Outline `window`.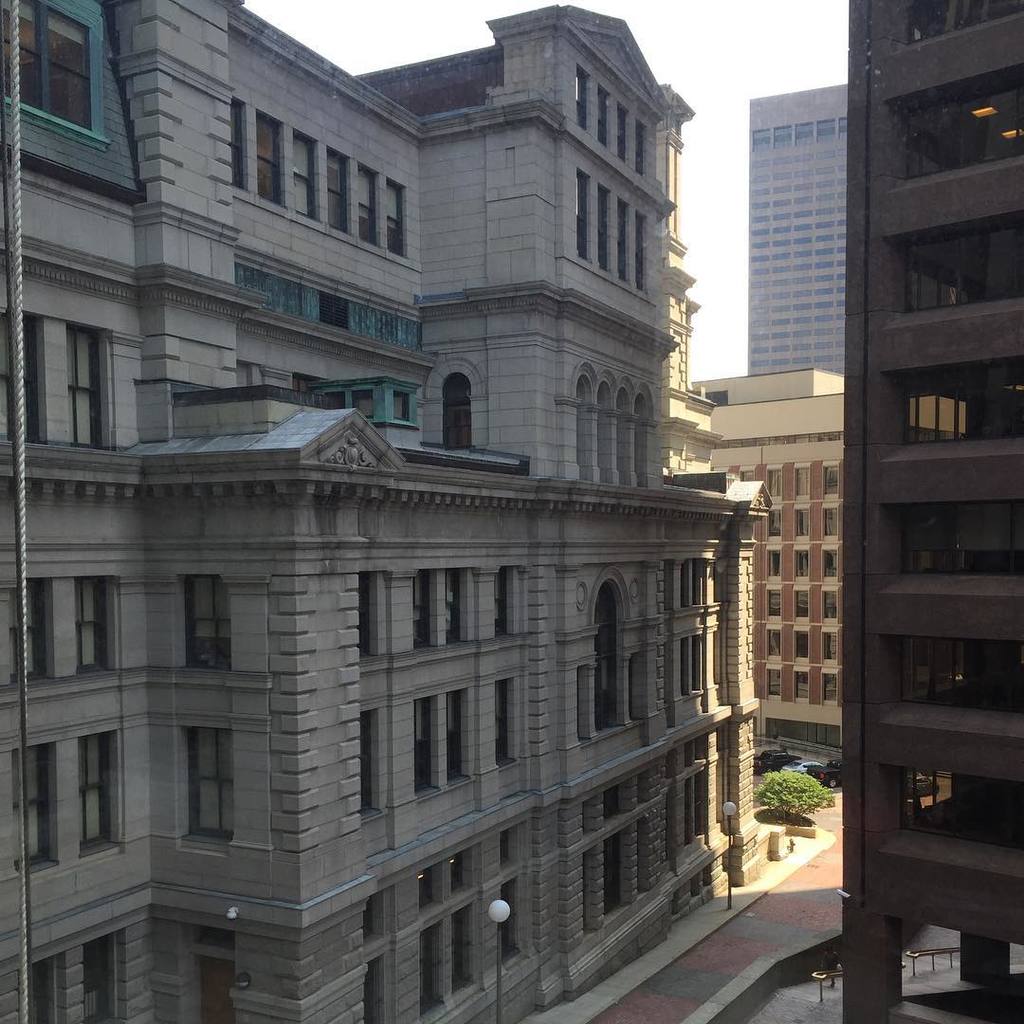
Outline: select_region(290, 129, 315, 221).
